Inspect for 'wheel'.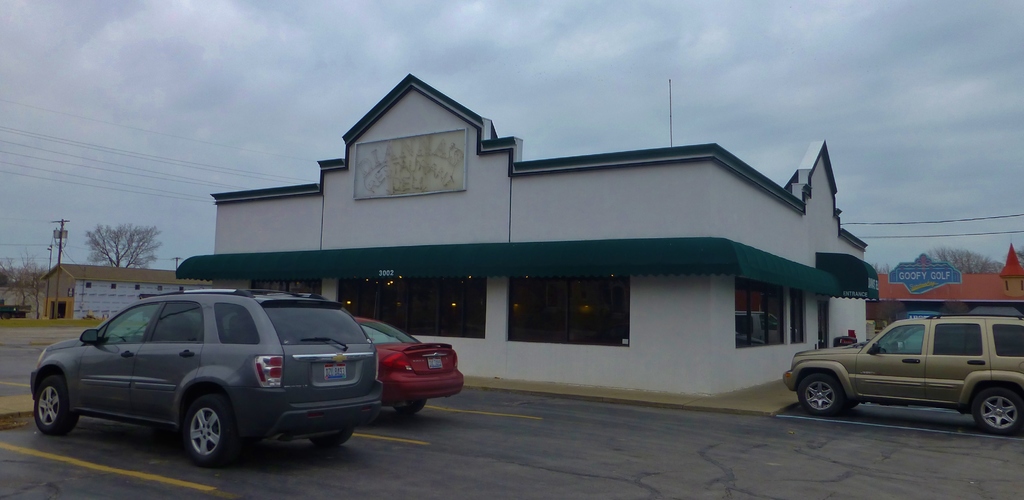
Inspection: [396,397,428,411].
